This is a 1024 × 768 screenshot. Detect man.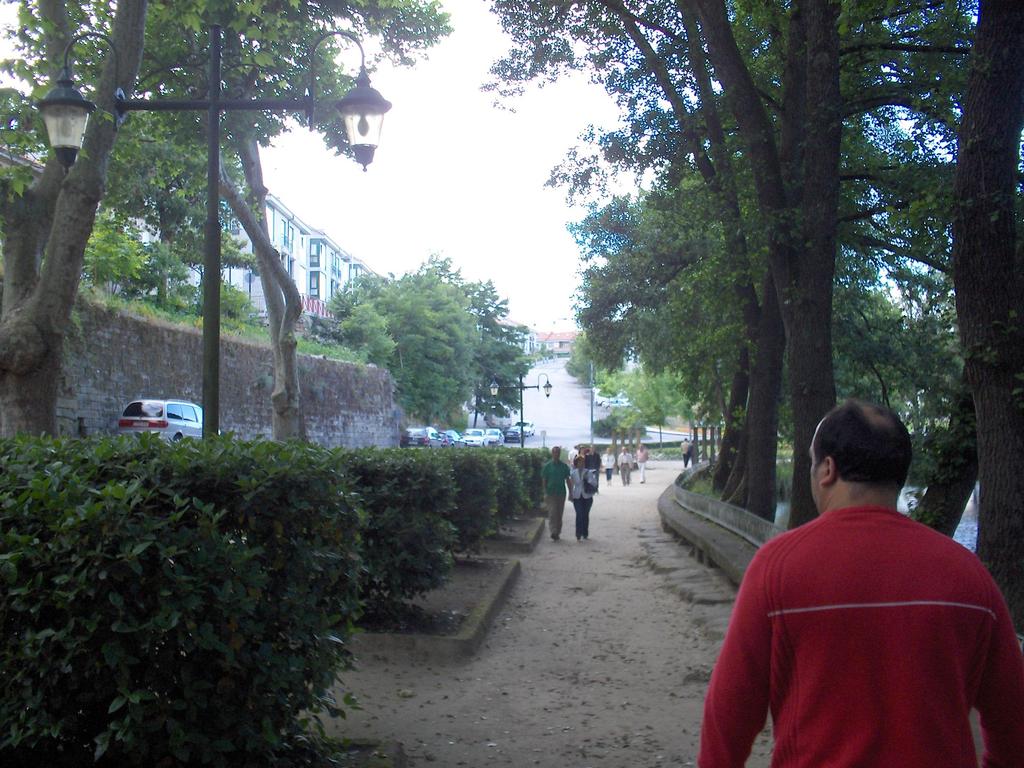
rect(633, 446, 652, 484).
